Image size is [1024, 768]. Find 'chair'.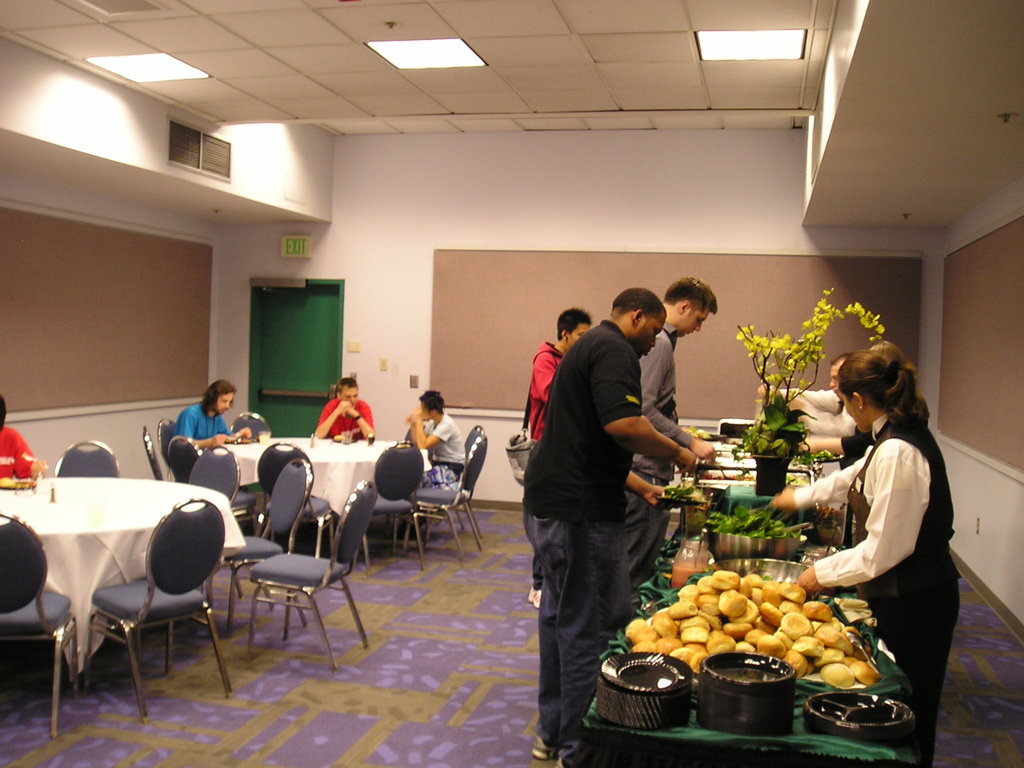
171 436 205 477.
